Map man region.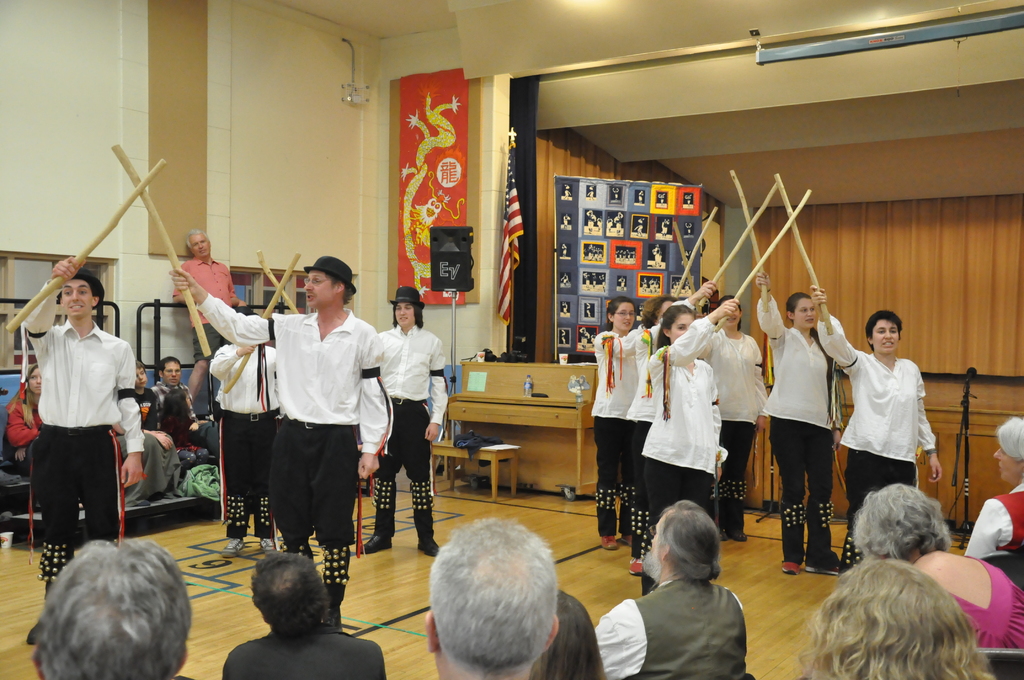
Mapped to locate(424, 516, 557, 679).
